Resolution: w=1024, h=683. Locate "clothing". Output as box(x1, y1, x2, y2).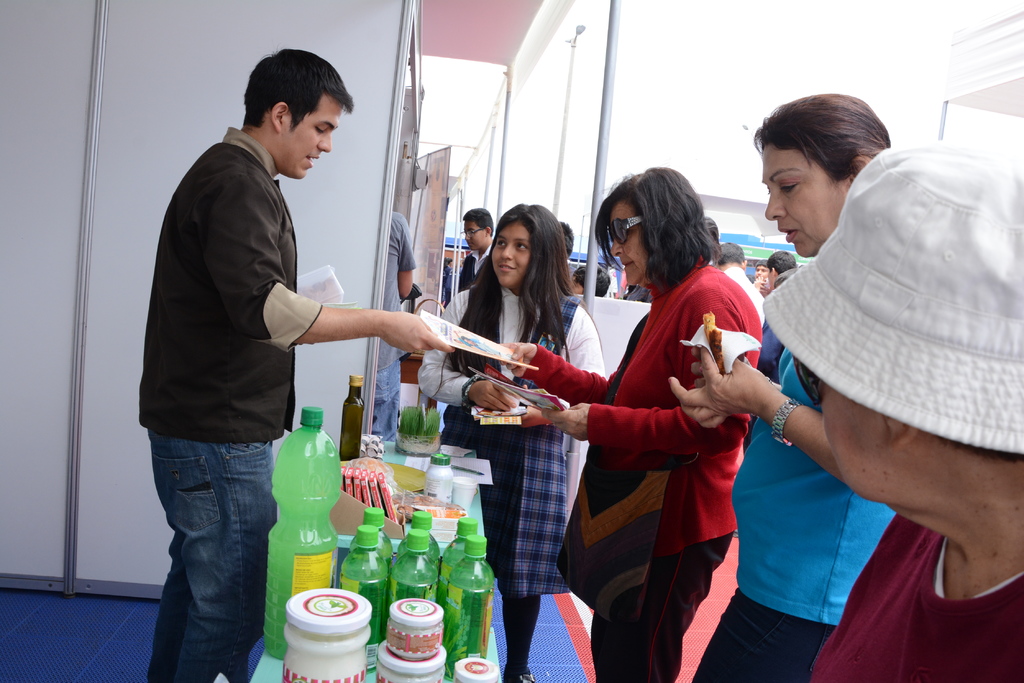
box(721, 261, 765, 326).
